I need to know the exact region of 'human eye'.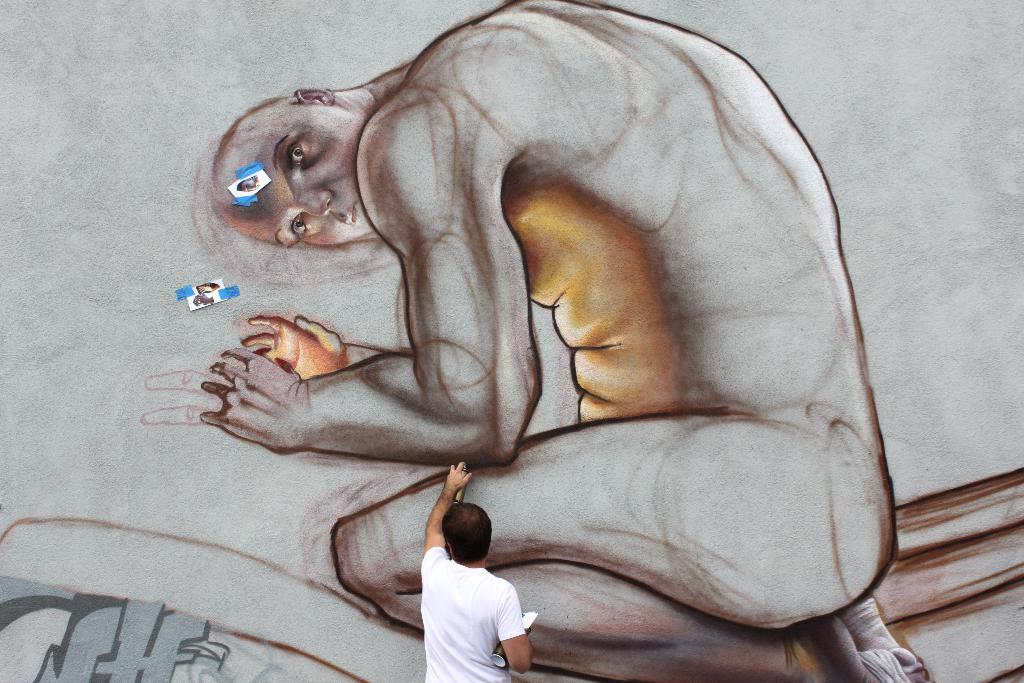
Region: pyautogui.locateOnScreen(284, 217, 308, 245).
